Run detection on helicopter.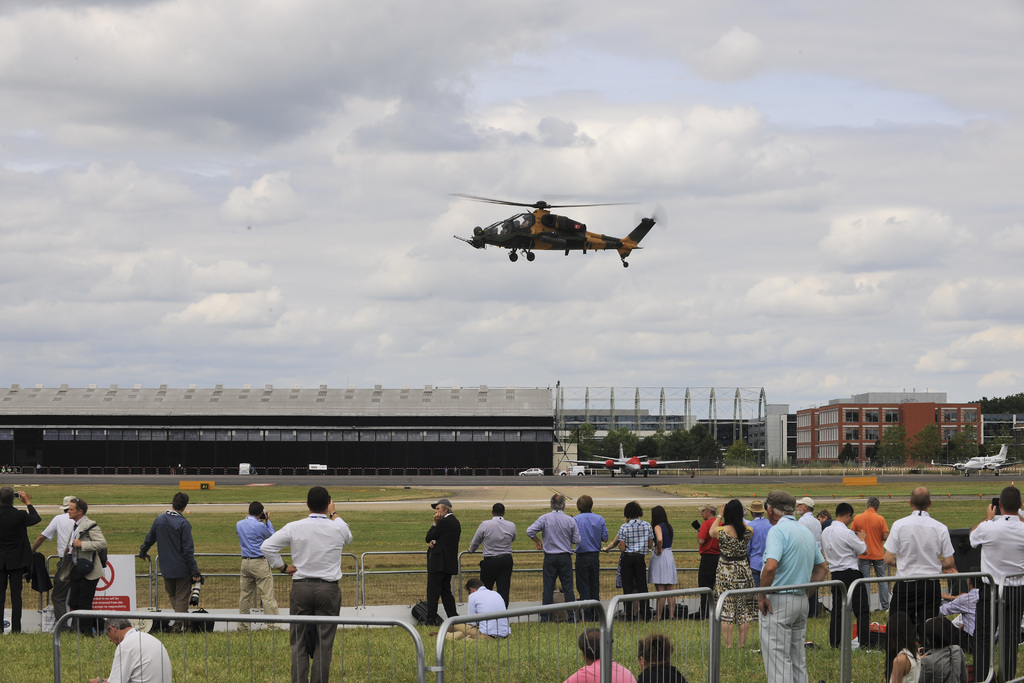
Result: [447,193,668,267].
